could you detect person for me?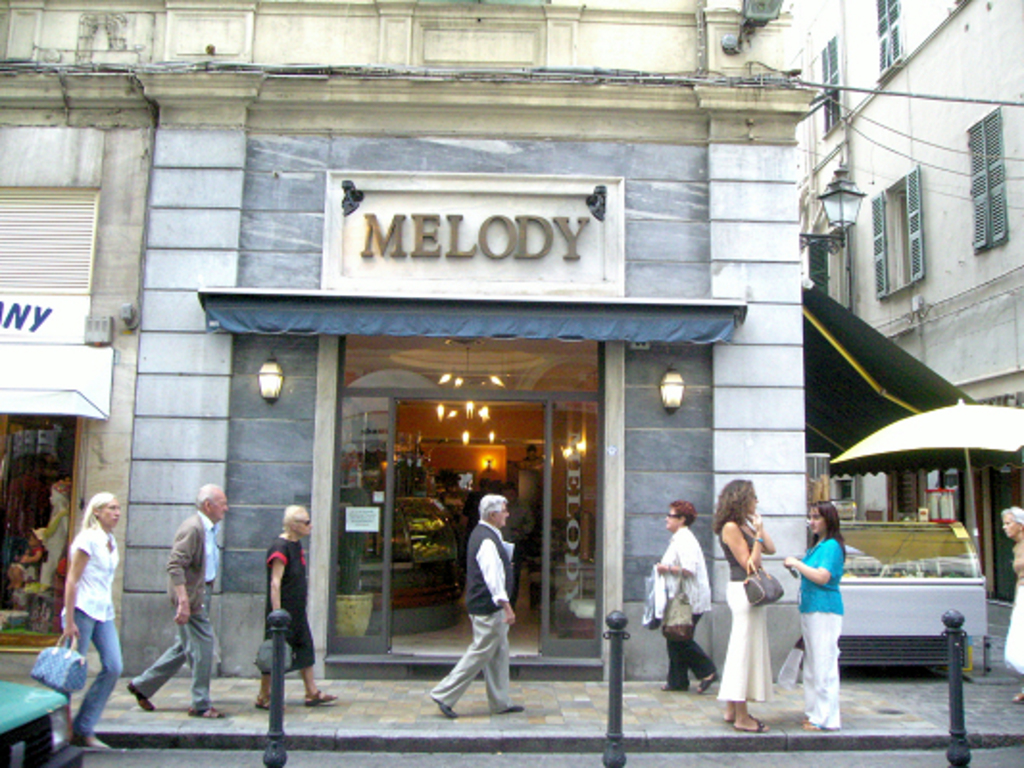
Detection result: 129,482,229,722.
